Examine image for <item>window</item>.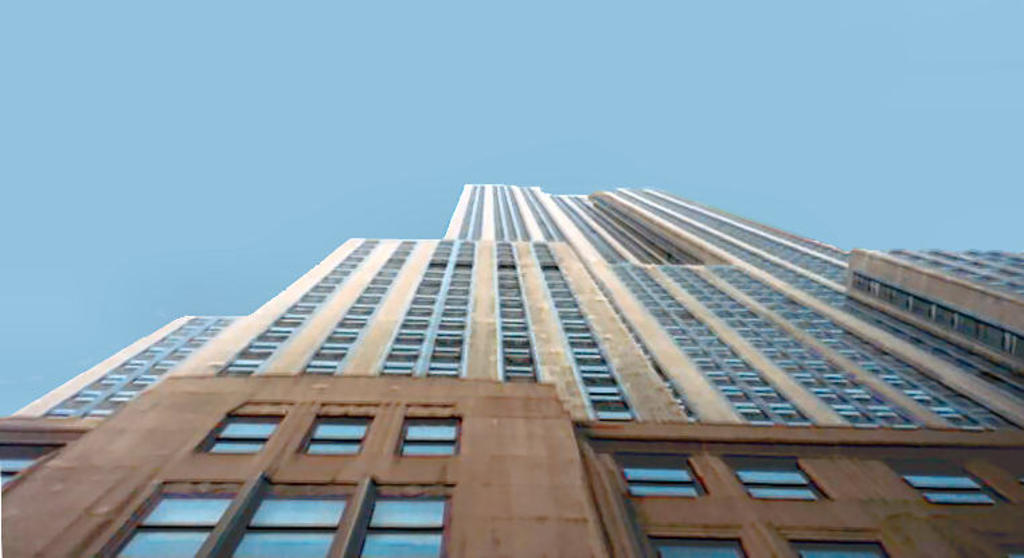
Examination result: (x1=722, y1=454, x2=830, y2=496).
